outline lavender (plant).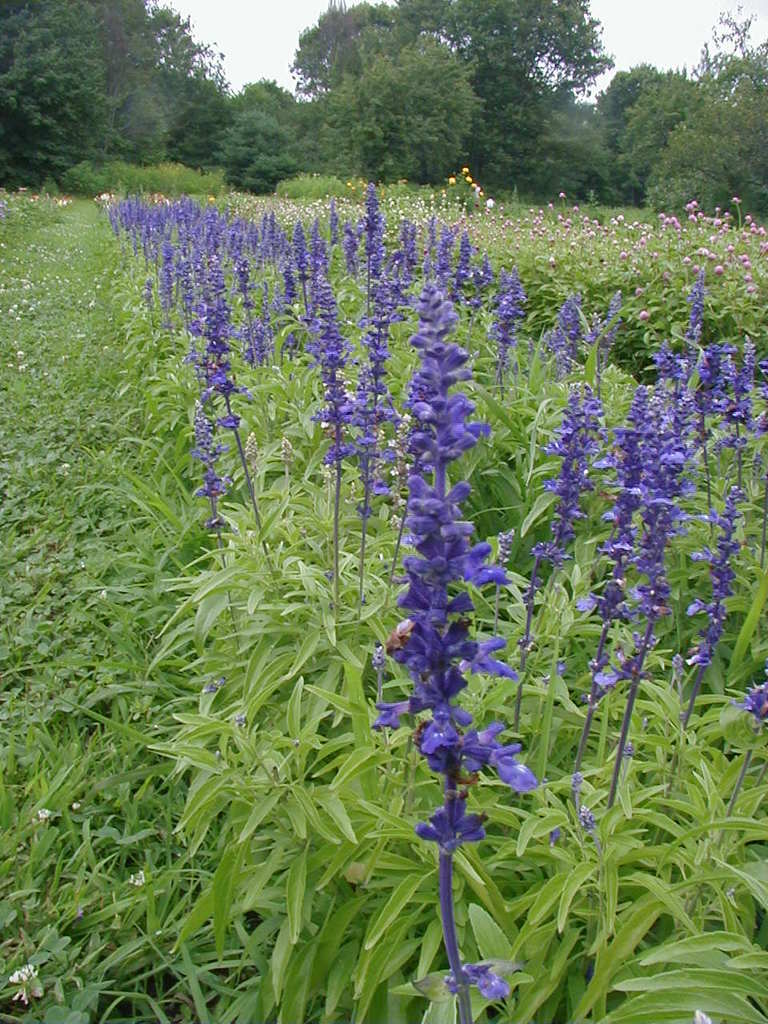
Outline: {"x1": 758, "y1": 675, "x2": 767, "y2": 722}.
